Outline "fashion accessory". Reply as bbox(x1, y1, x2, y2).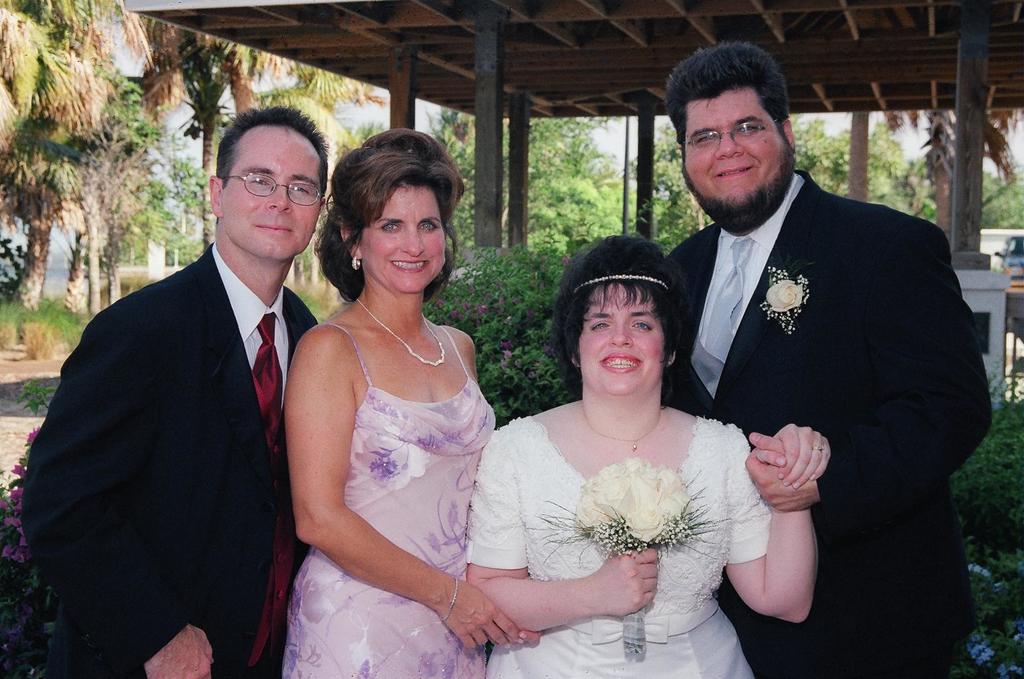
bbox(440, 573, 464, 627).
